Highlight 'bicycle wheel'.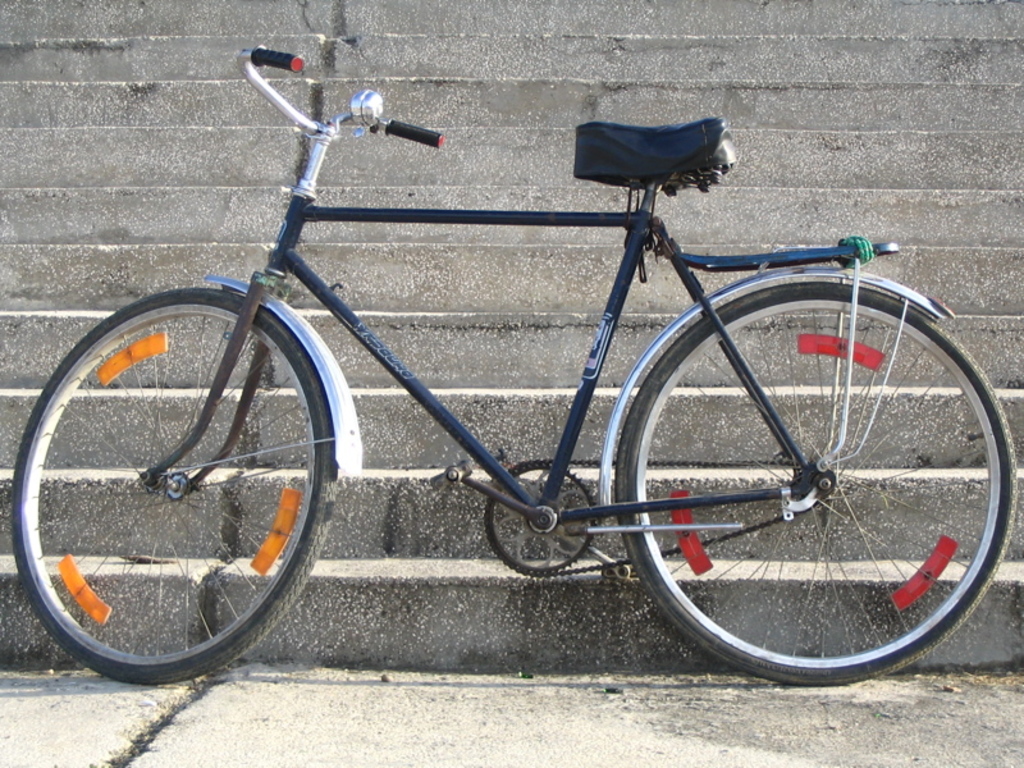
Highlighted region: region(595, 278, 1007, 691).
